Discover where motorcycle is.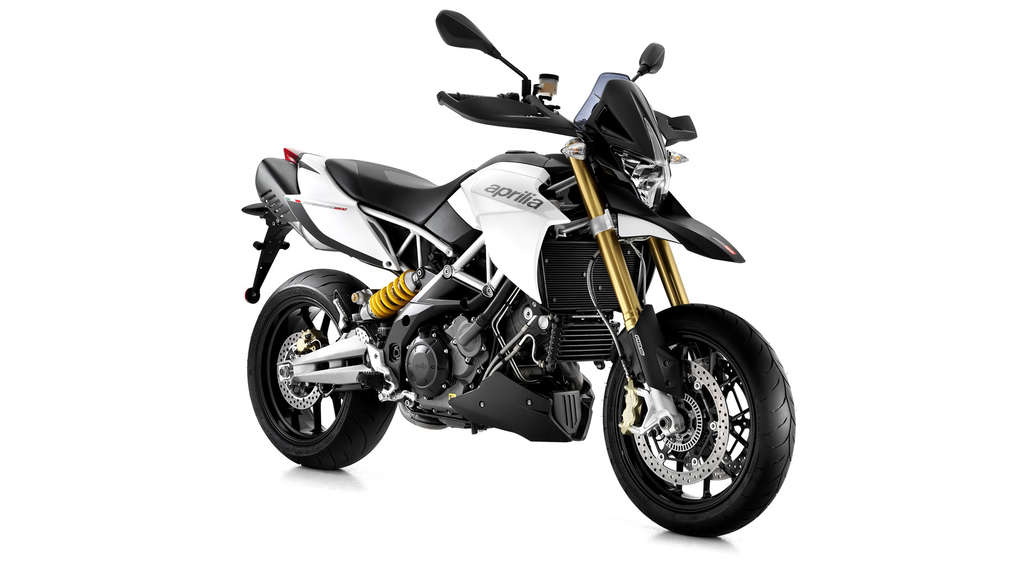
Discovered at region(244, 12, 796, 538).
